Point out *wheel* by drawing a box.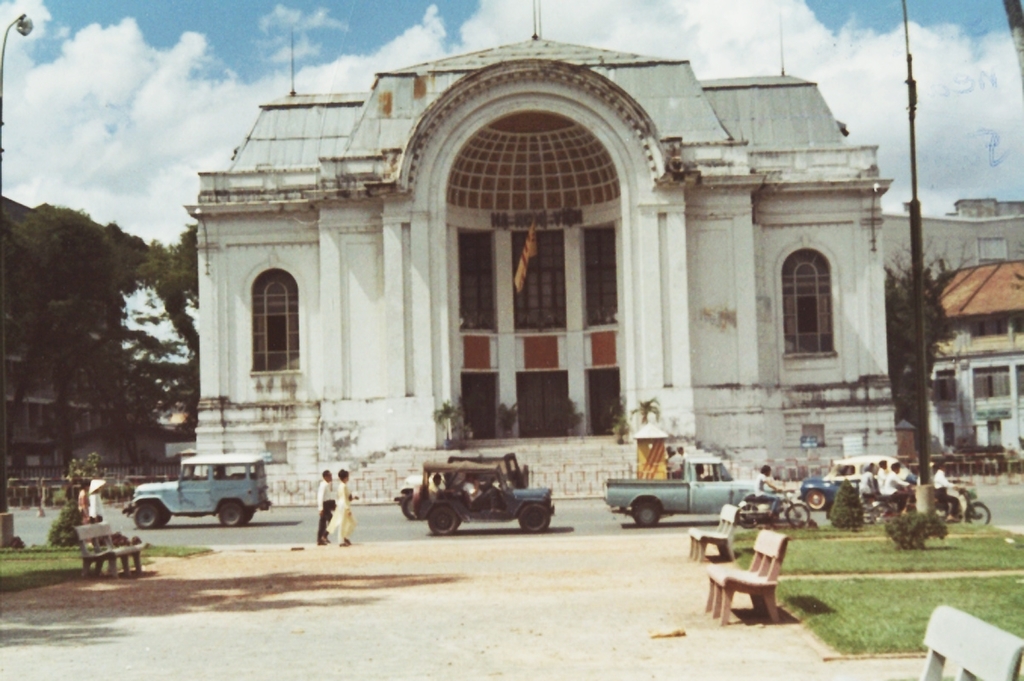
801,489,825,507.
